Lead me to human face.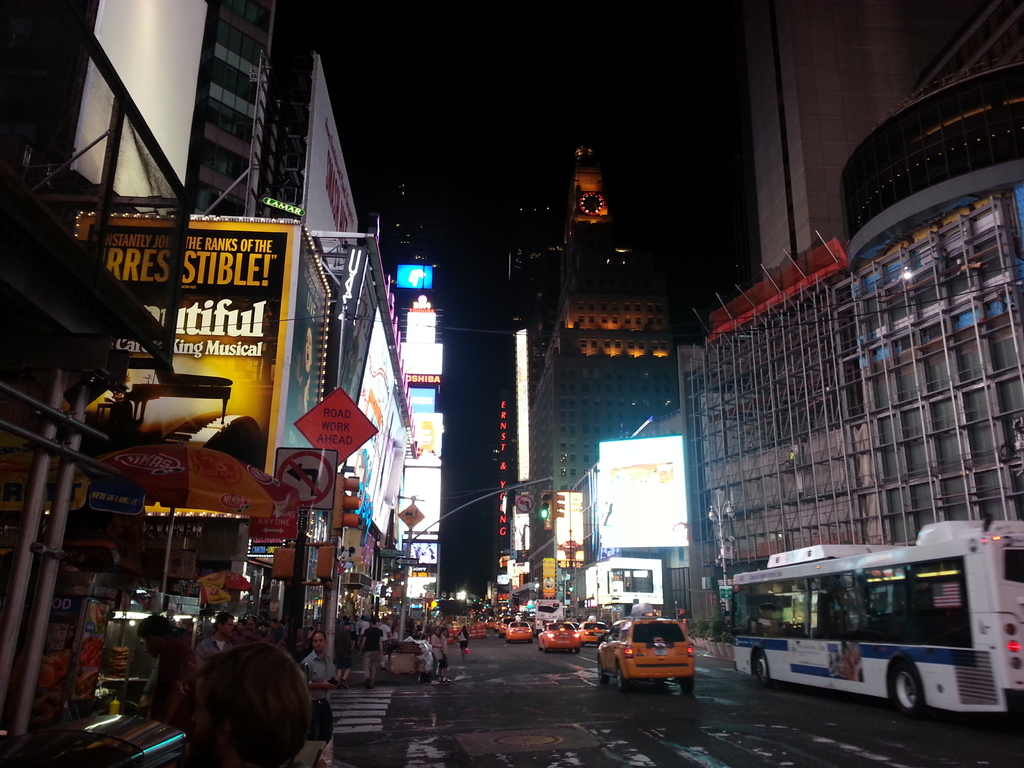
Lead to BBox(311, 633, 327, 654).
